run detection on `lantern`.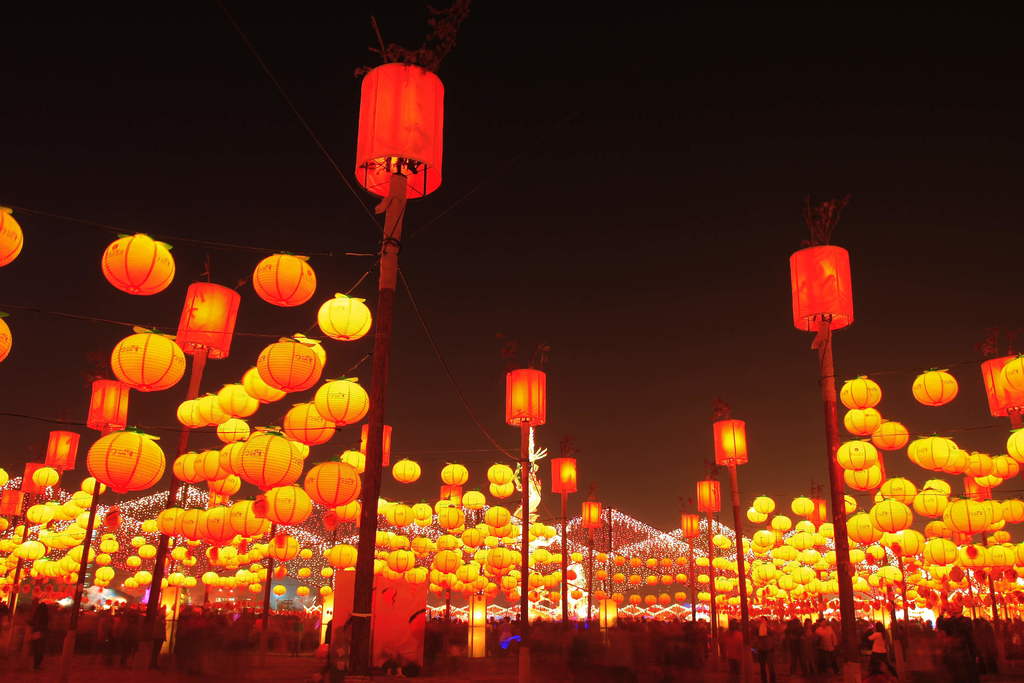
Result: left=251, top=246, right=314, bottom=308.
